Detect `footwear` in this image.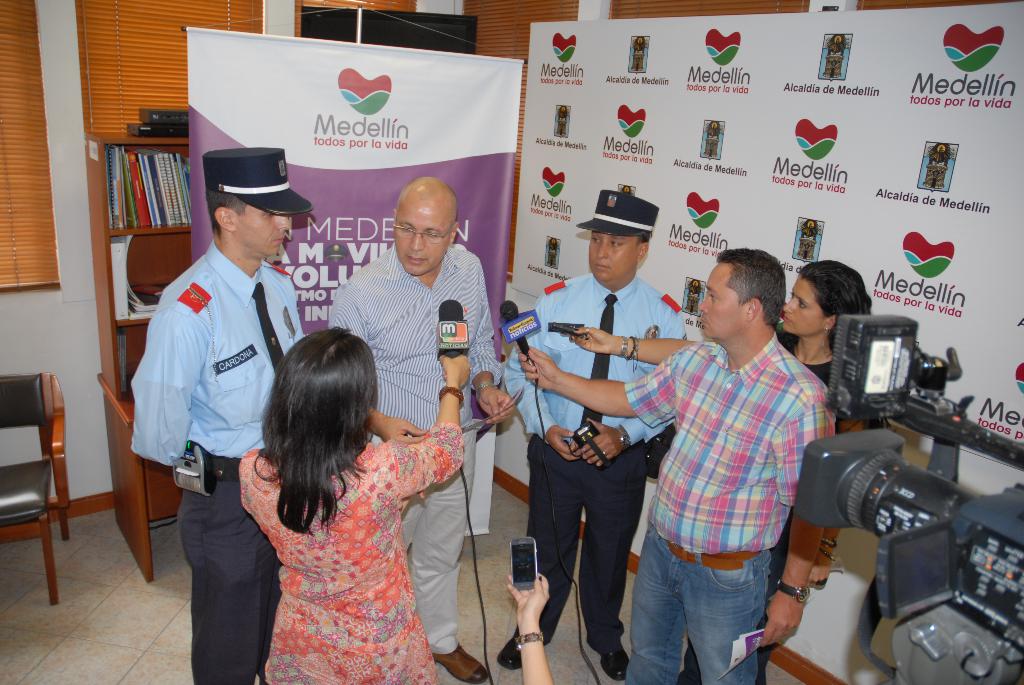
Detection: <box>584,635,629,682</box>.
